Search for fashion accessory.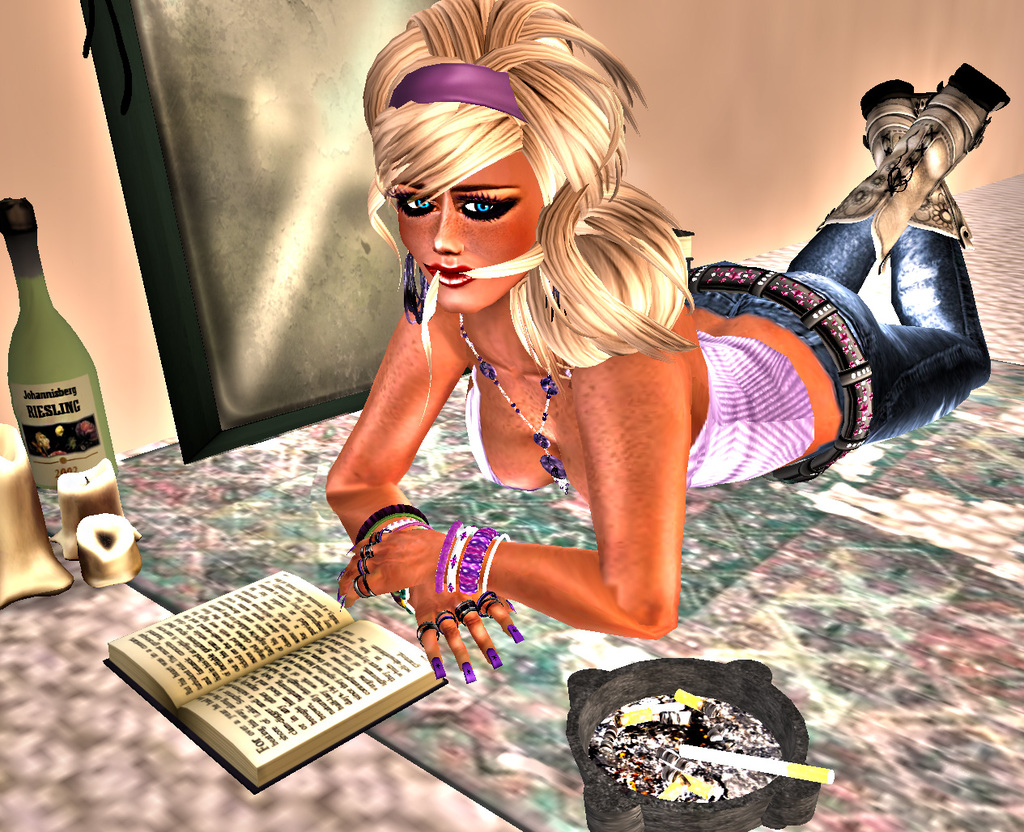
Found at locate(356, 499, 432, 615).
